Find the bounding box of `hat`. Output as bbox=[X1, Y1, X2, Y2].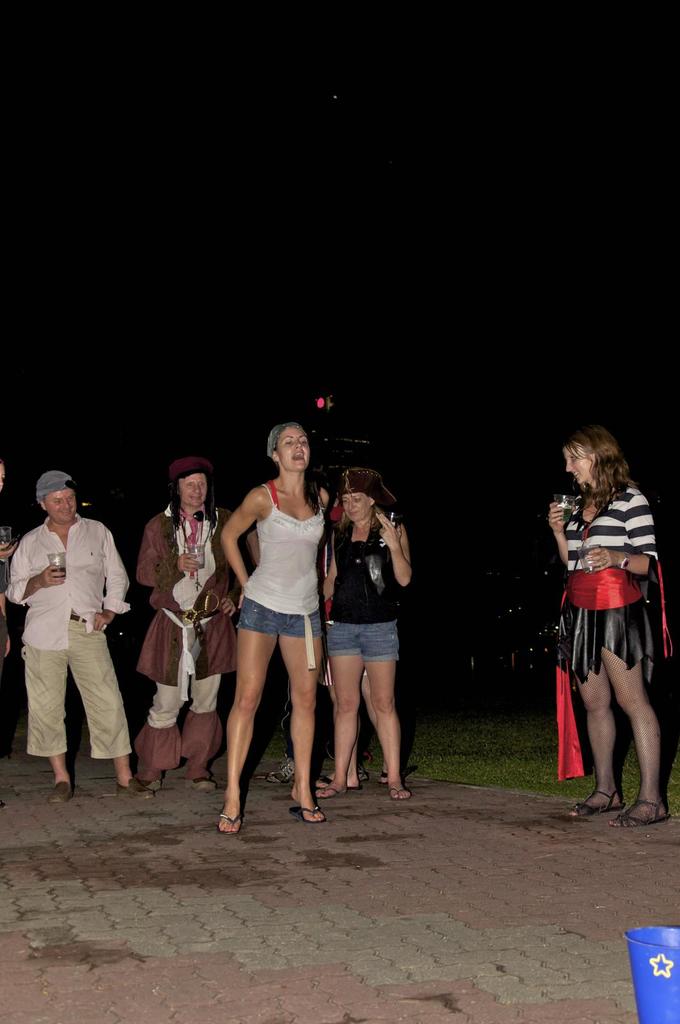
bbox=[167, 455, 217, 486].
